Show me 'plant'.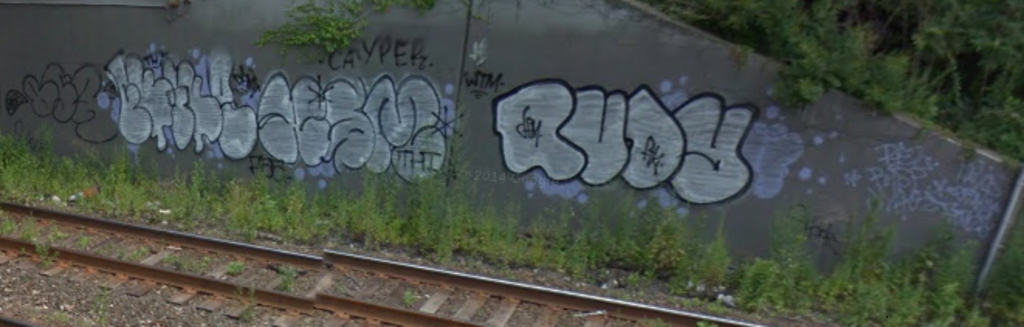
'plant' is here: 342:0:404:17.
